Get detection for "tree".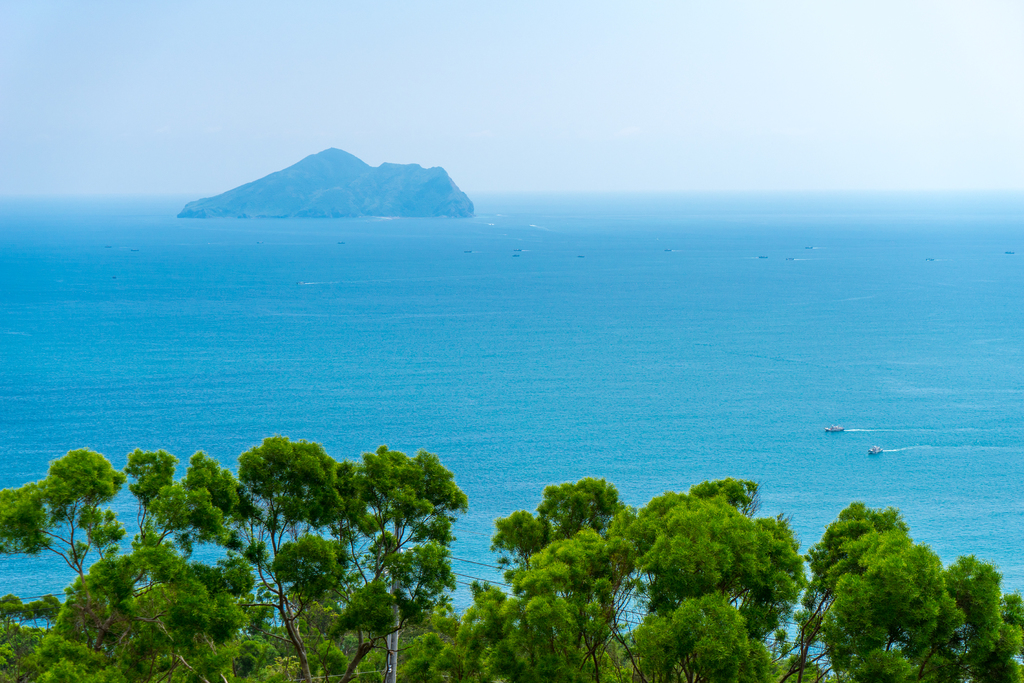
Detection: Rect(624, 475, 826, 682).
